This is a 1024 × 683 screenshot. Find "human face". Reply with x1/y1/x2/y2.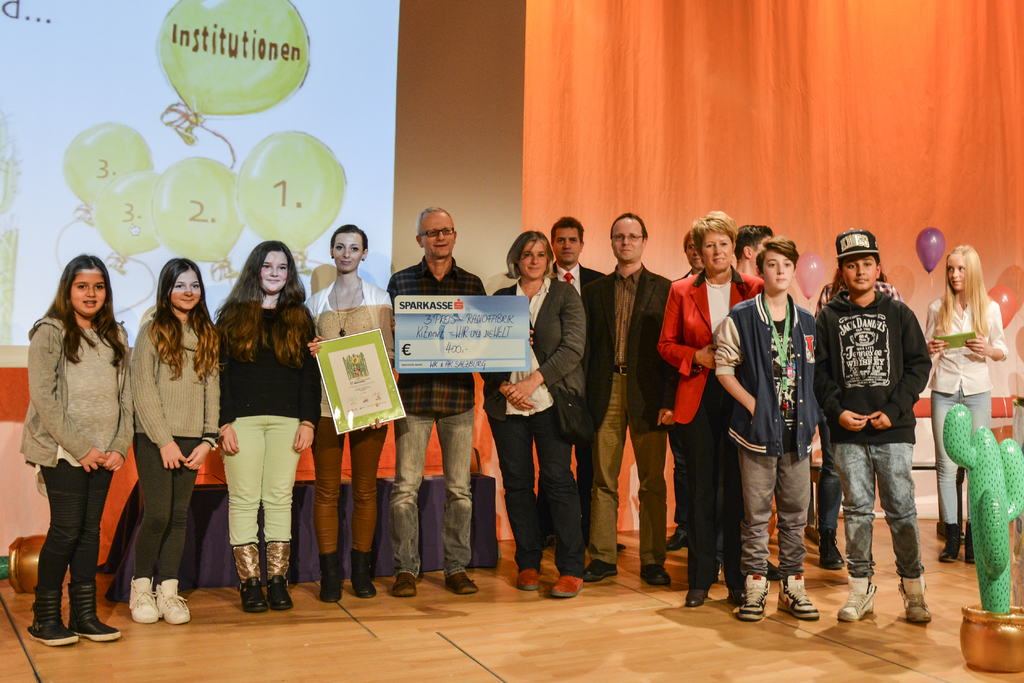
170/265/202/313.
